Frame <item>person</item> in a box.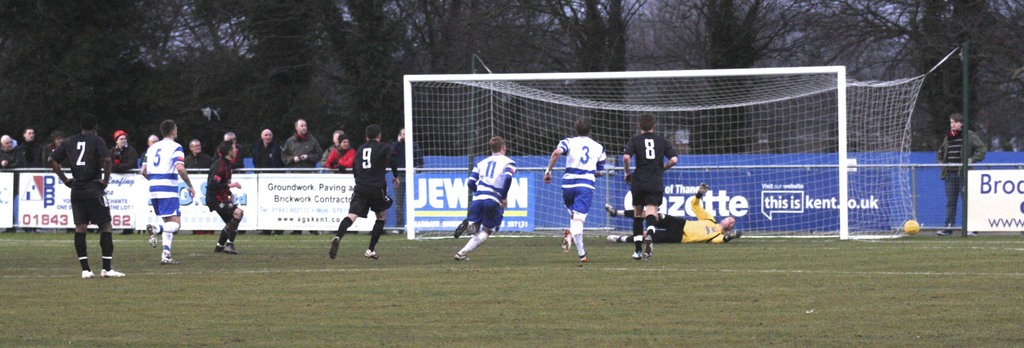
x1=274 y1=113 x2=328 y2=171.
